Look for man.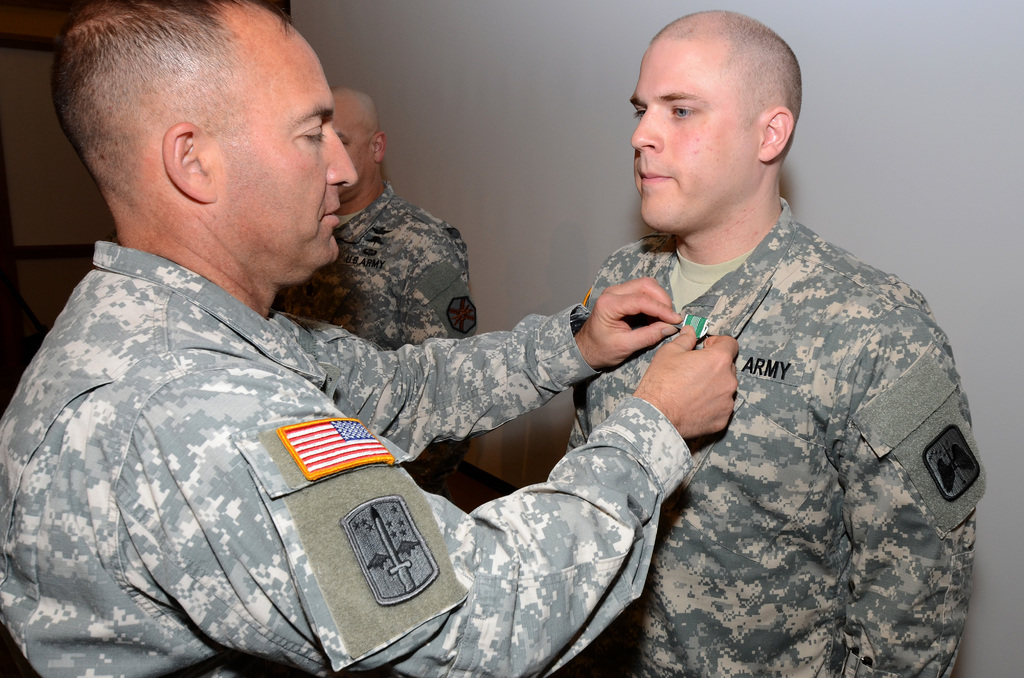
Found: 0,0,739,677.
